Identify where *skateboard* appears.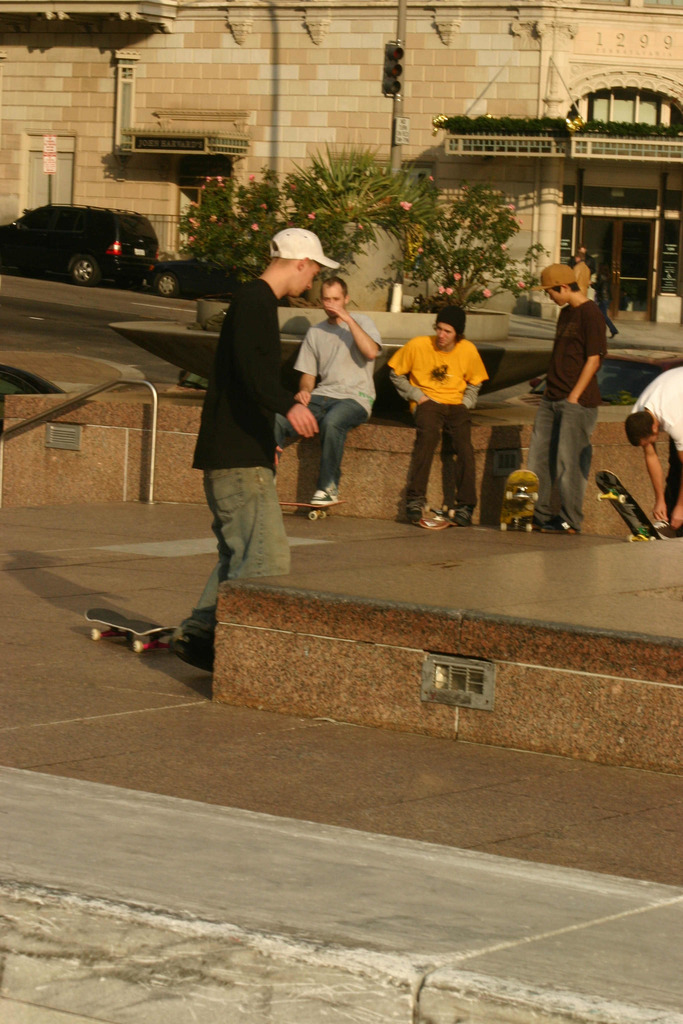
Appears at (left=493, top=463, right=547, bottom=533).
